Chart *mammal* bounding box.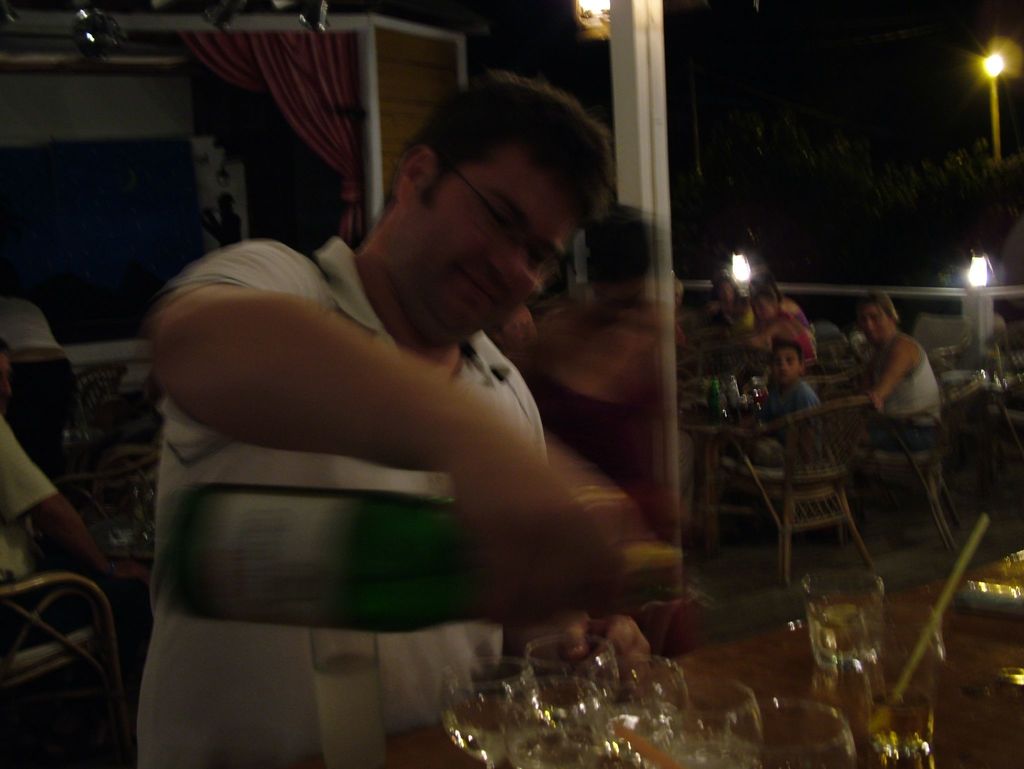
Charted: box(491, 303, 537, 361).
